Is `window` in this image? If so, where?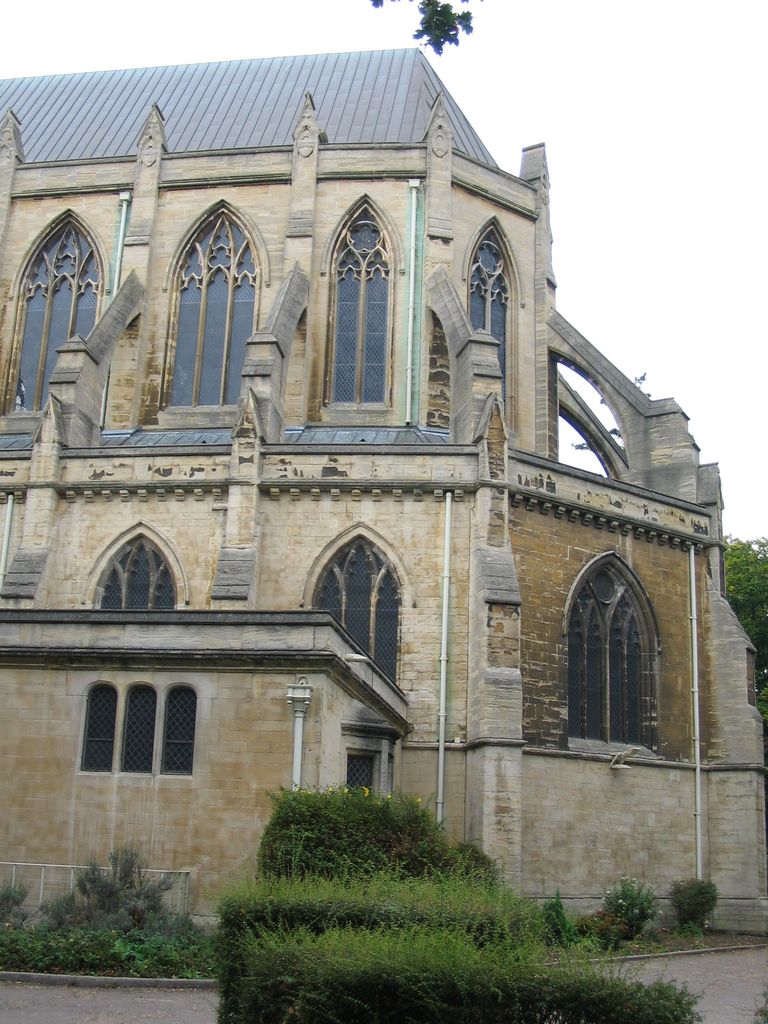
Yes, at box=[17, 218, 115, 415].
